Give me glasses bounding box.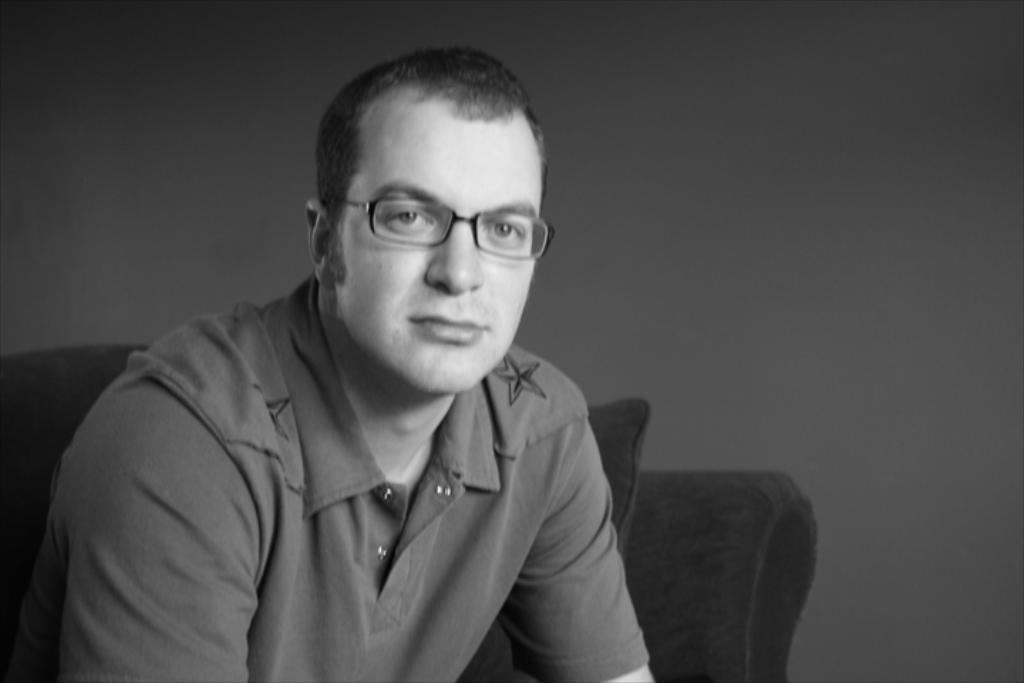
x1=317 y1=179 x2=546 y2=258.
